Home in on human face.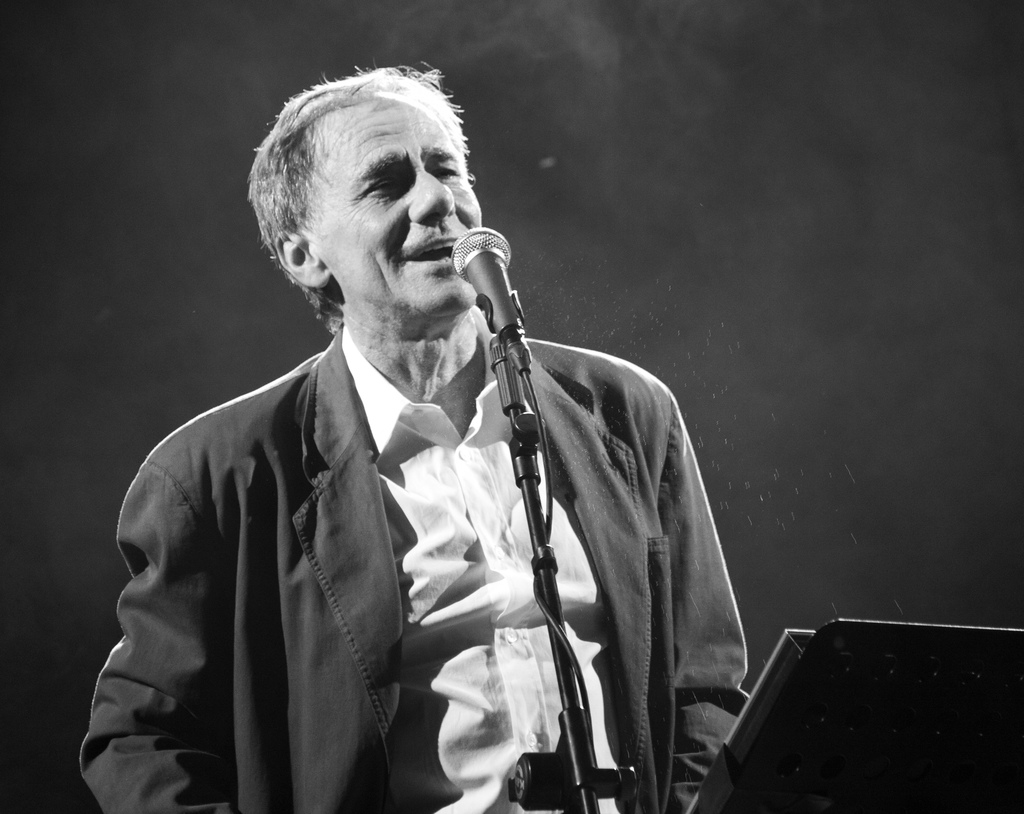
Homed in at (x1=305, y1=99, x2=486, y2=312).
